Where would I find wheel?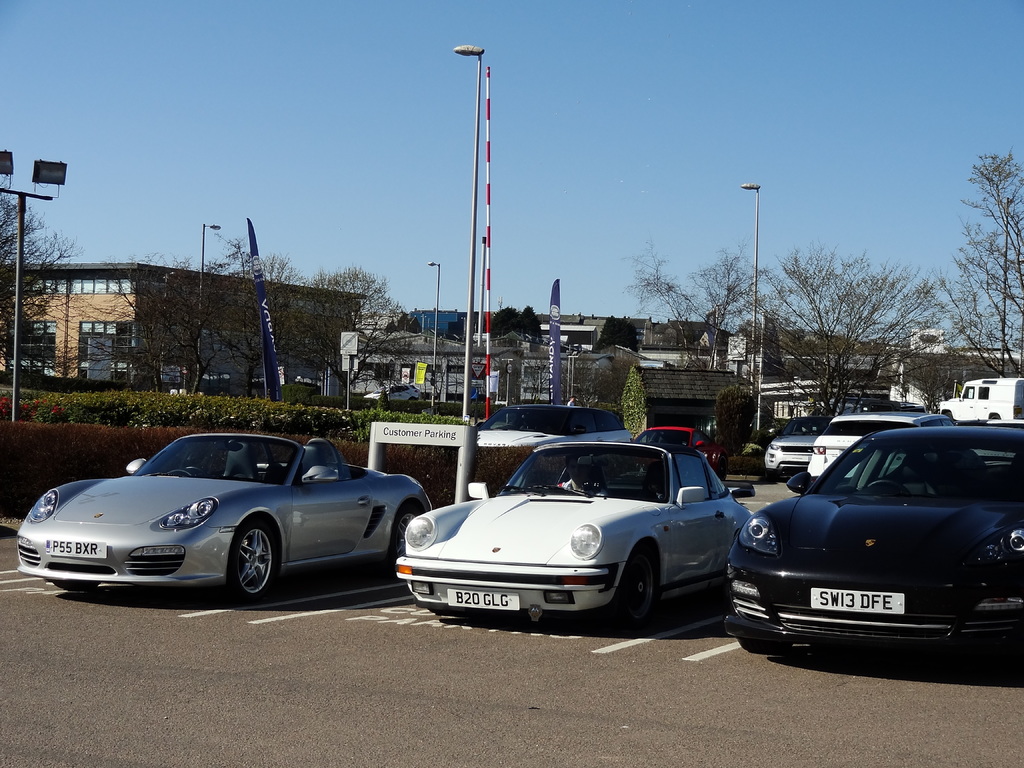
At bbox=(616, 541, 652, 625).
